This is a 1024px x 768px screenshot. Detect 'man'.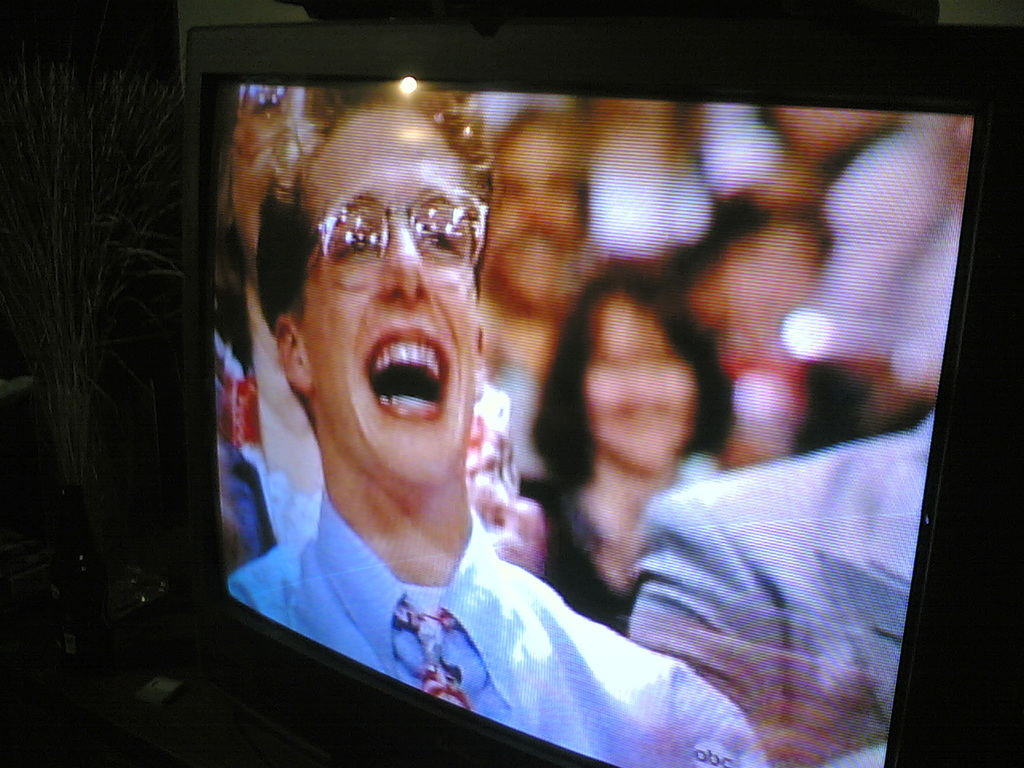
bbox(152, 102, 826, 699).
